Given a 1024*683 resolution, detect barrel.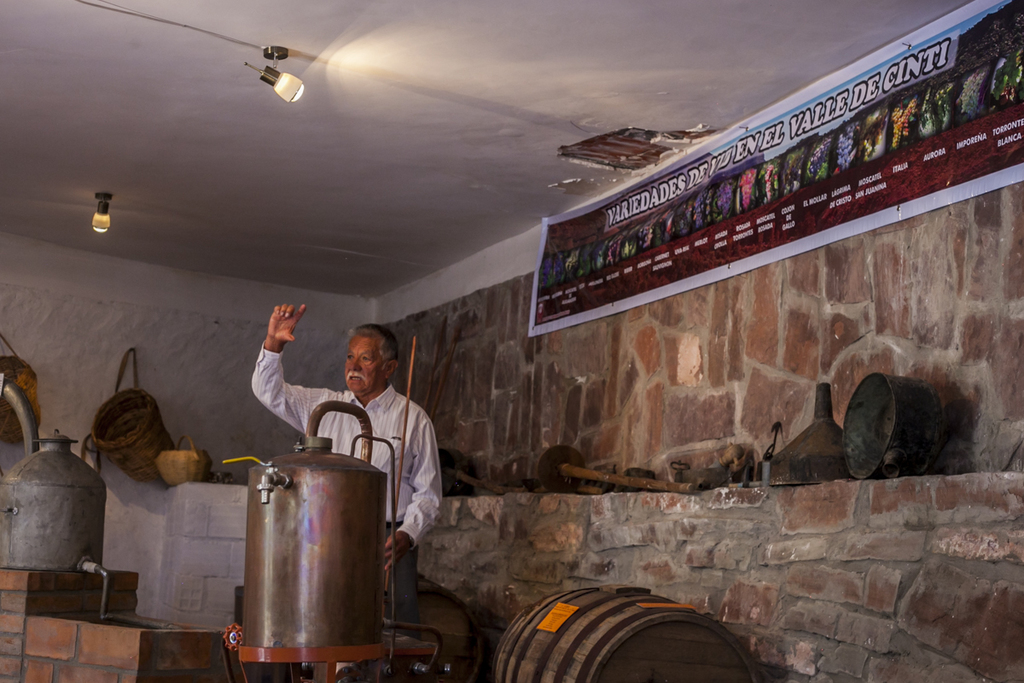
487/587/755/682.
